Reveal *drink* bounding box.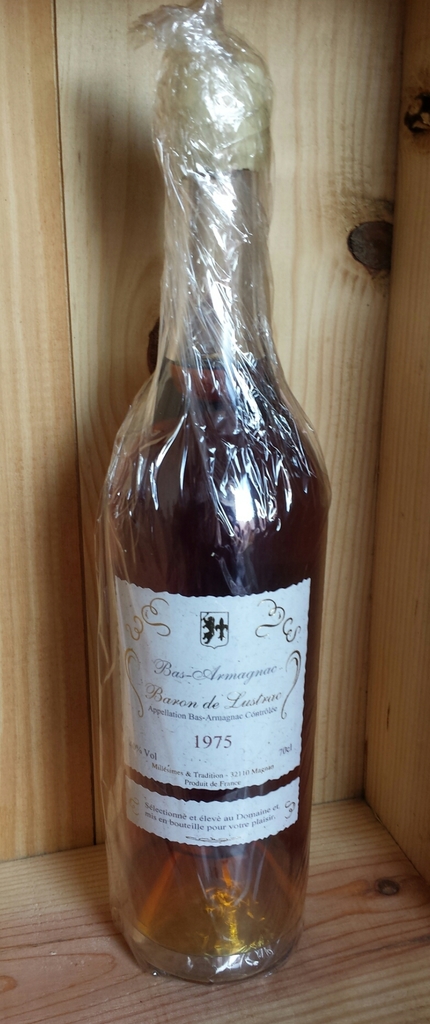
Revealed: rect(101, 63, 330, 986).
